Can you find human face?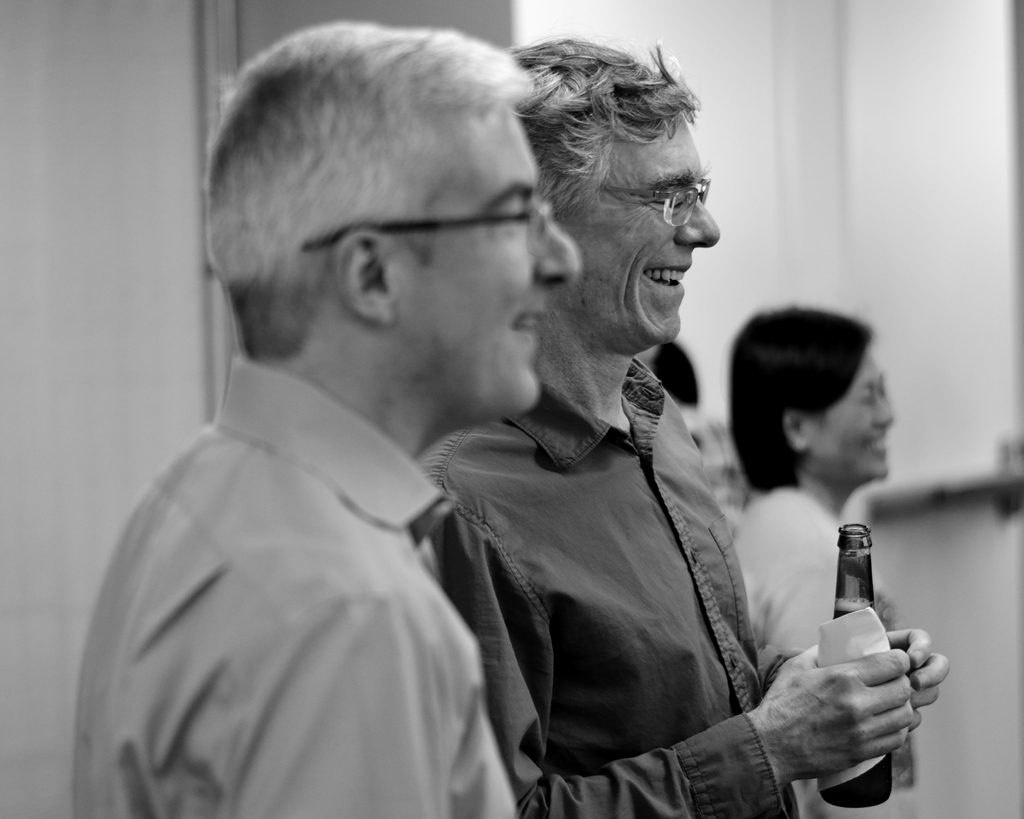
Yes, bounding box: (x1=393, y1=99, x2=590, y2=419).
